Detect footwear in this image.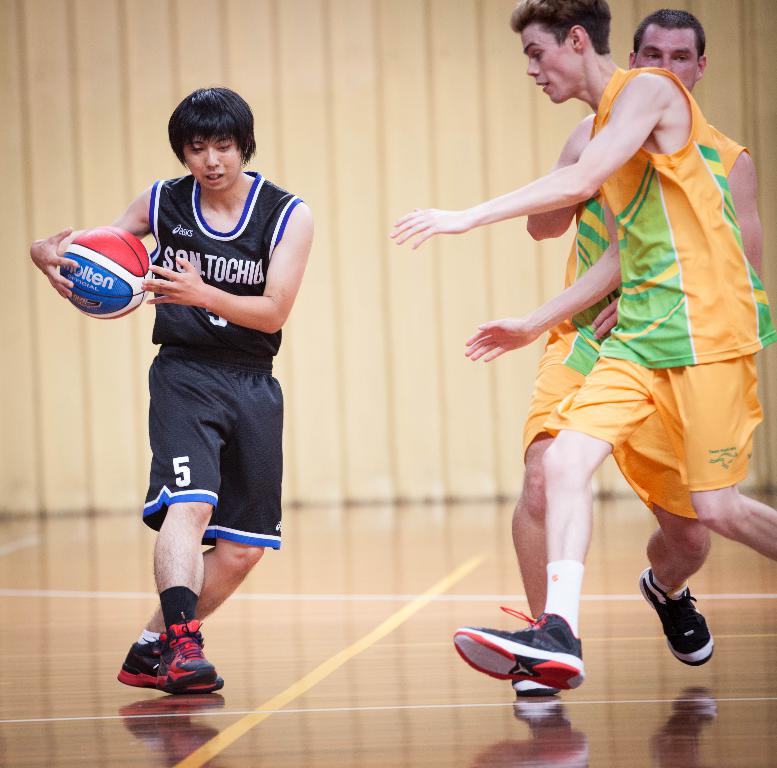
Detection: locate(119, 635, 226, 694).
